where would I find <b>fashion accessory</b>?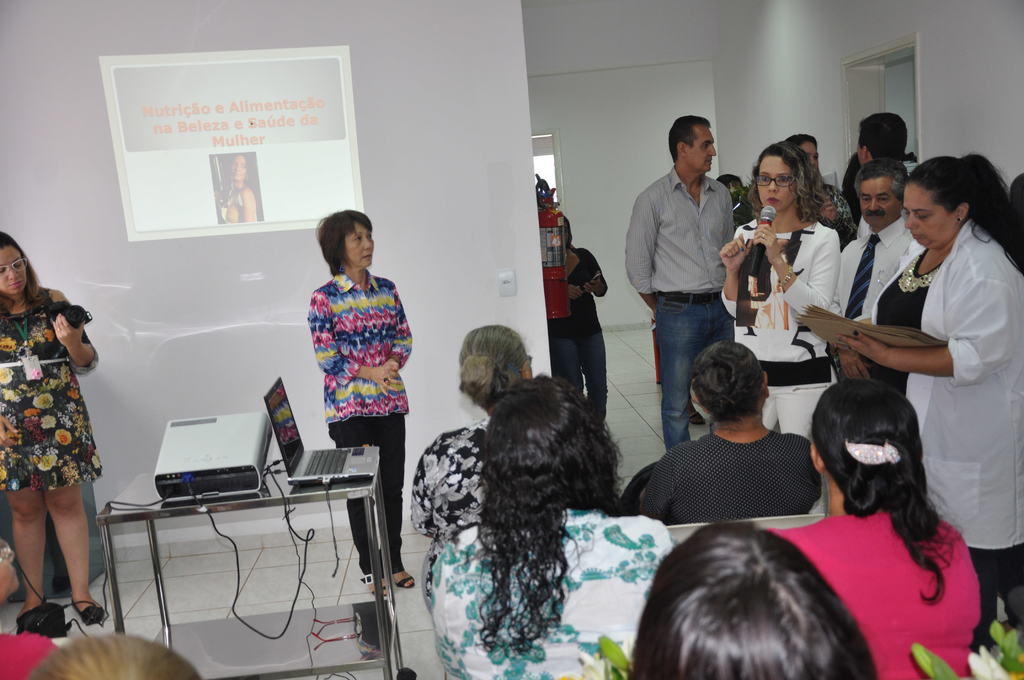
At BBox(372, 587, 387, 599).
